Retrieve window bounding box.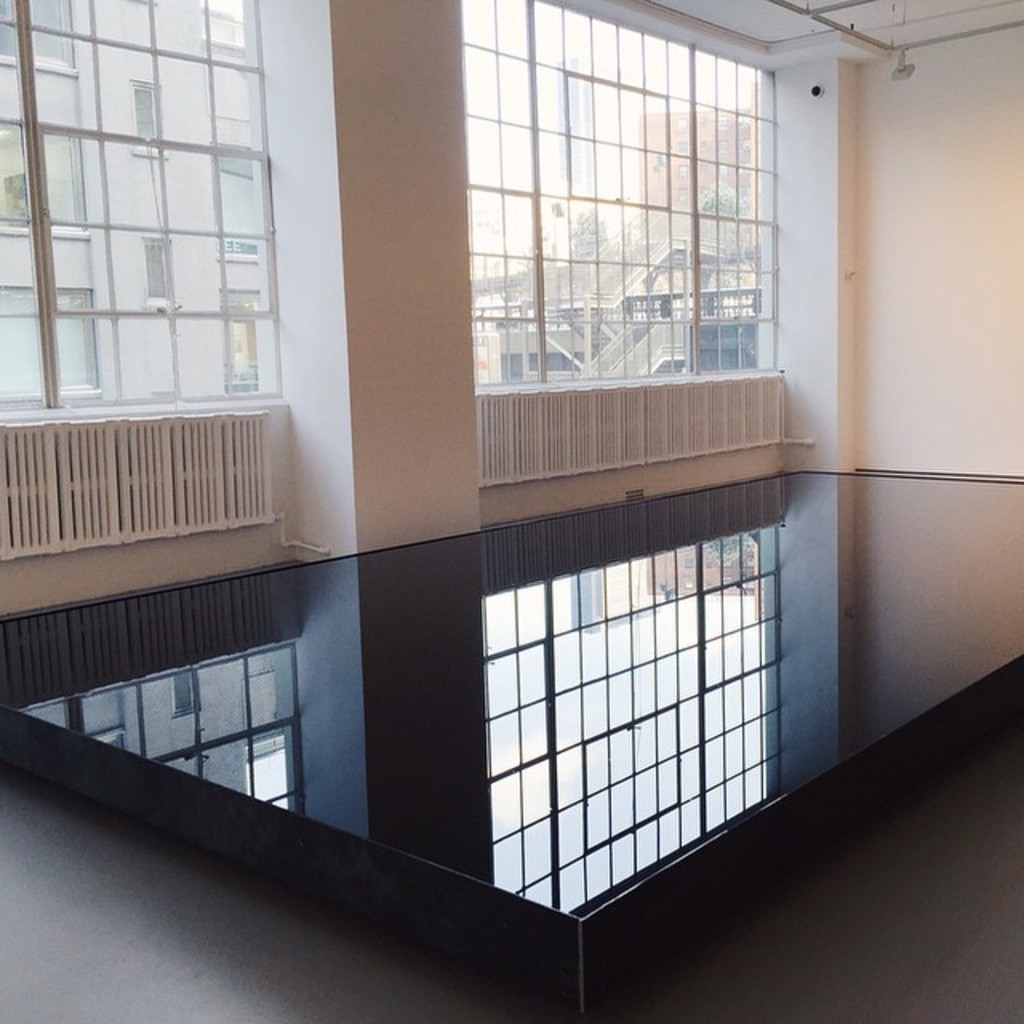
Bounding box: {"x1": 214, "y1": 294, "x2": 266, "y2": 392}.
